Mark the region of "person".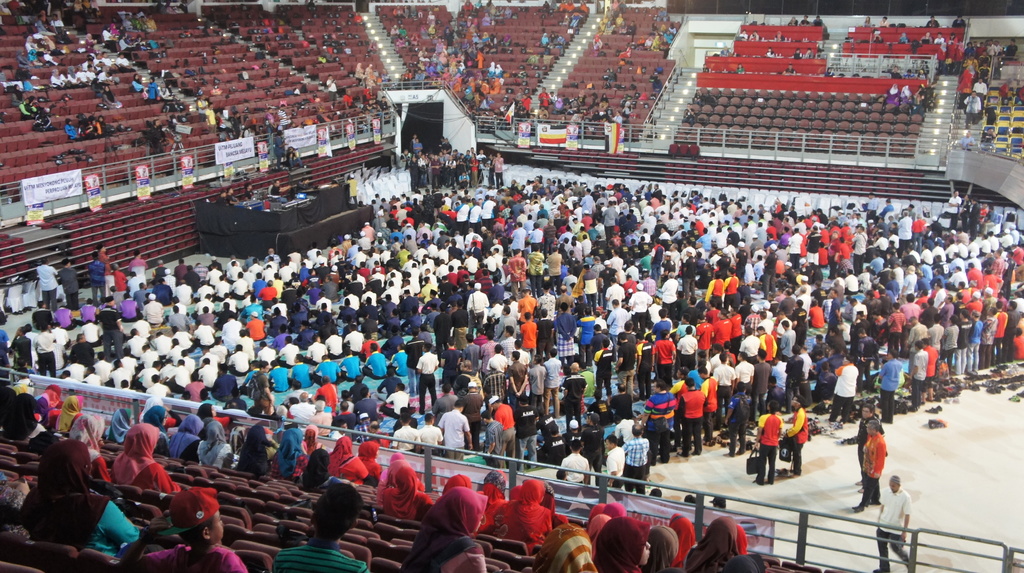
Region: pyautogui.locateOnScreen(115, 423, 180, 488).
